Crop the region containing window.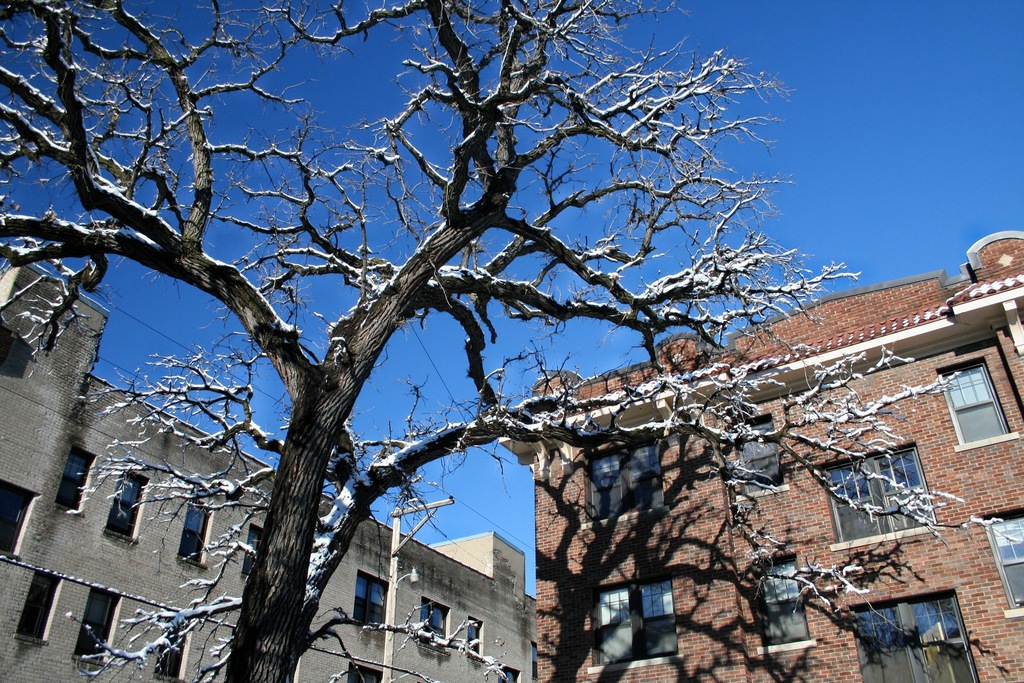
Crop region: bbox=(0, 483, 39, 557).
